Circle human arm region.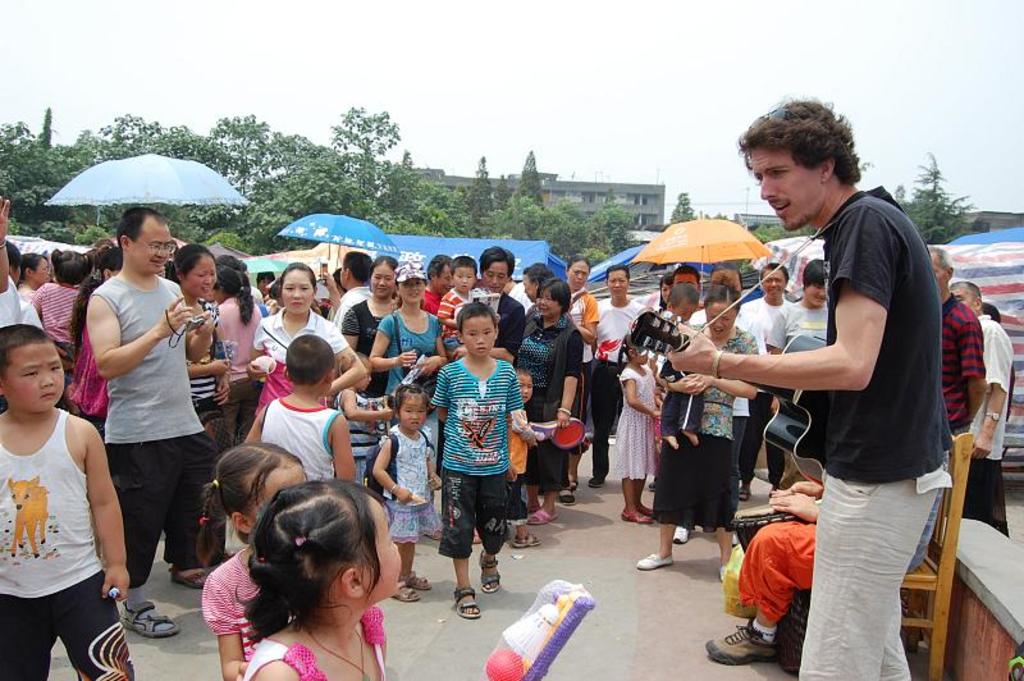
Region: (762,306,787,353).
